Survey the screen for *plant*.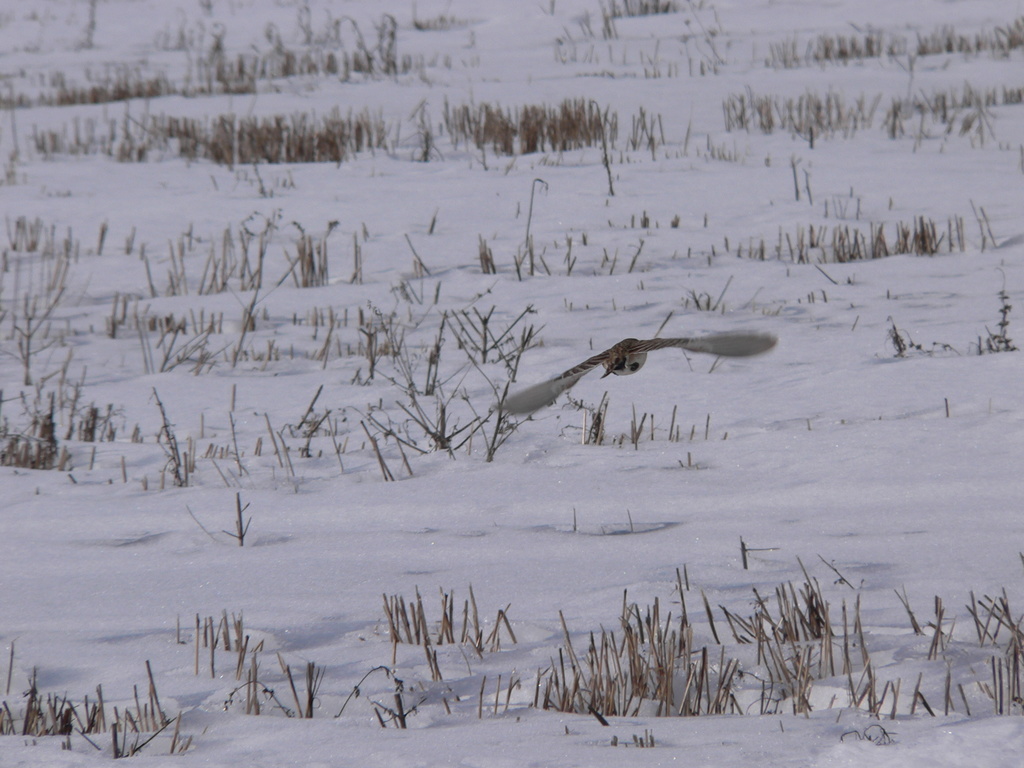
Survey found: (left=626, top=236, right=647, bottom=281).
